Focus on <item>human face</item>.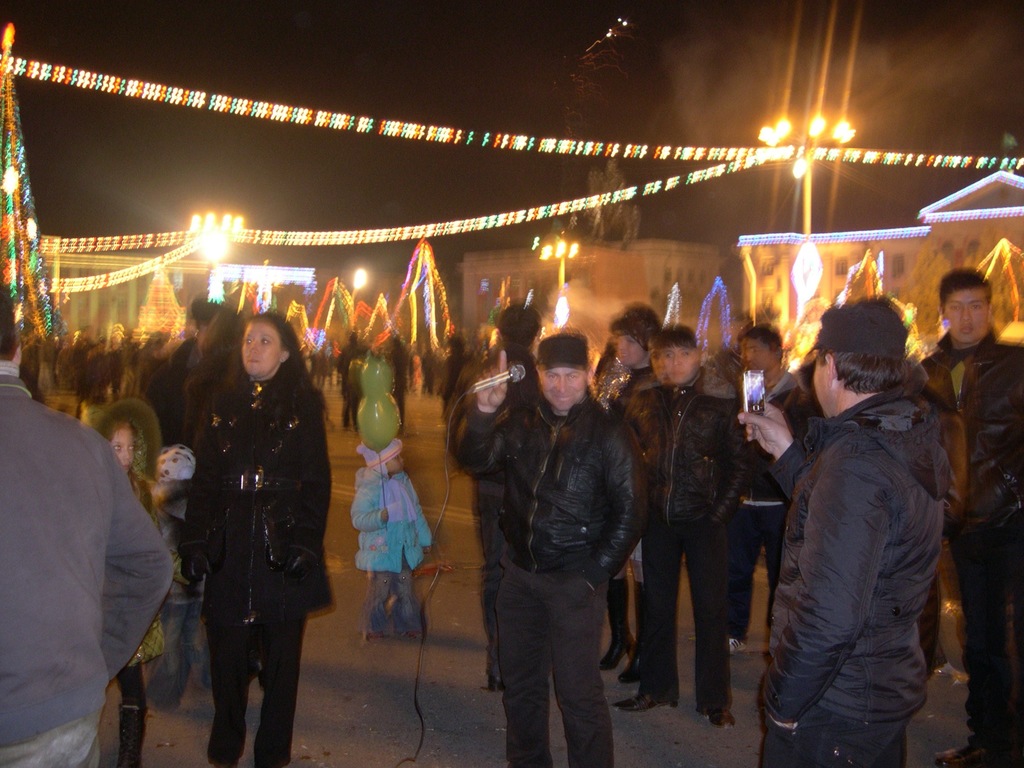
Focused at detection(813, 358, 826, 418).
